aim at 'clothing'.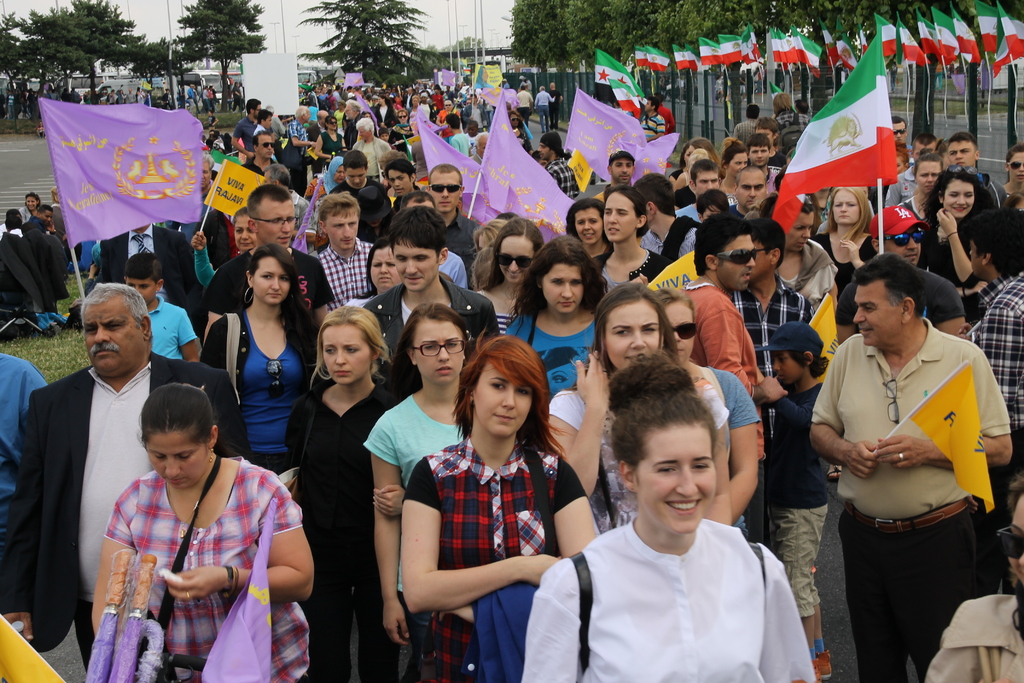
Aimed at 833:259:971:327.
